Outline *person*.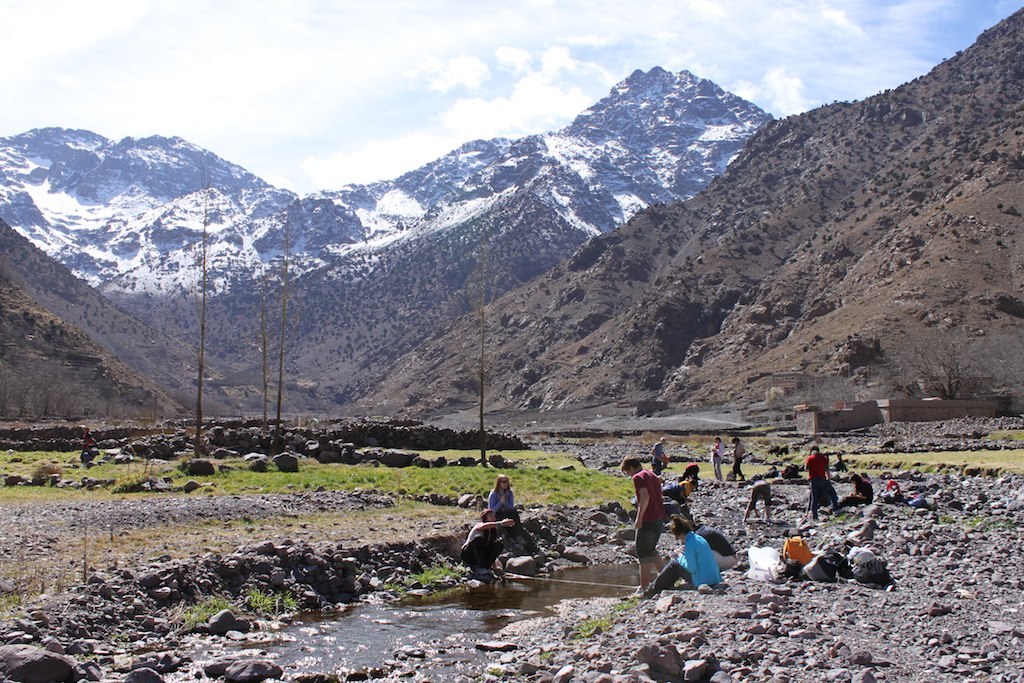
Outline: (left=478, top=478, right=538, bottom=579).
